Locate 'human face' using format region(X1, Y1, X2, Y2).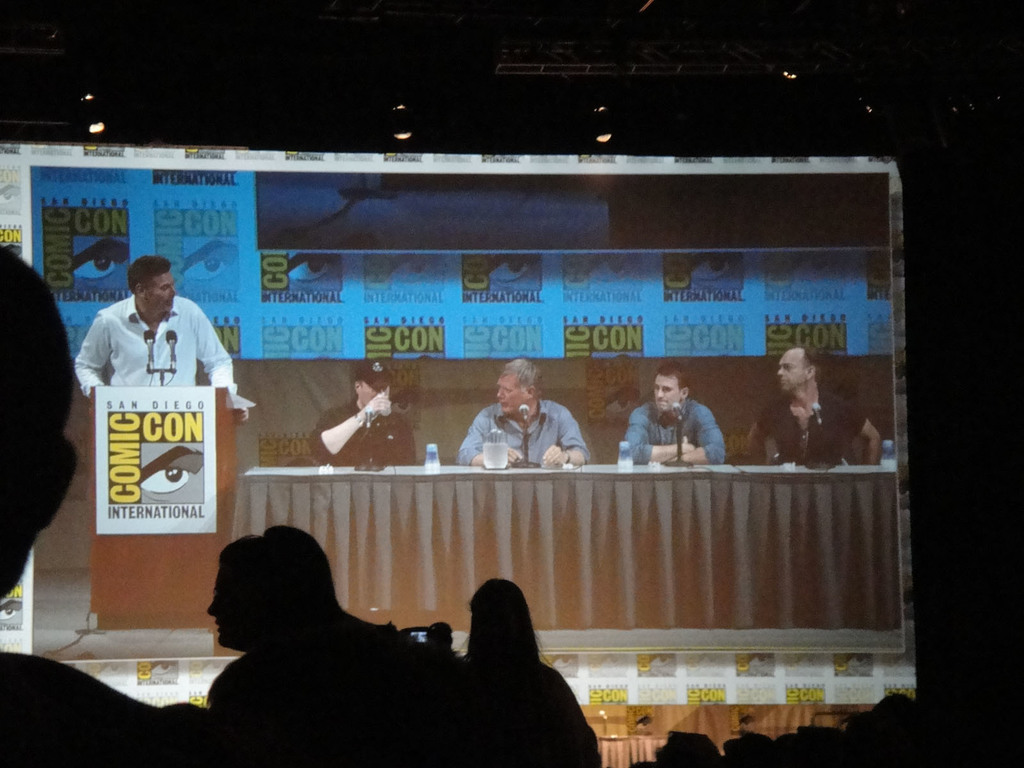
region(497, 378, 529, 414).
